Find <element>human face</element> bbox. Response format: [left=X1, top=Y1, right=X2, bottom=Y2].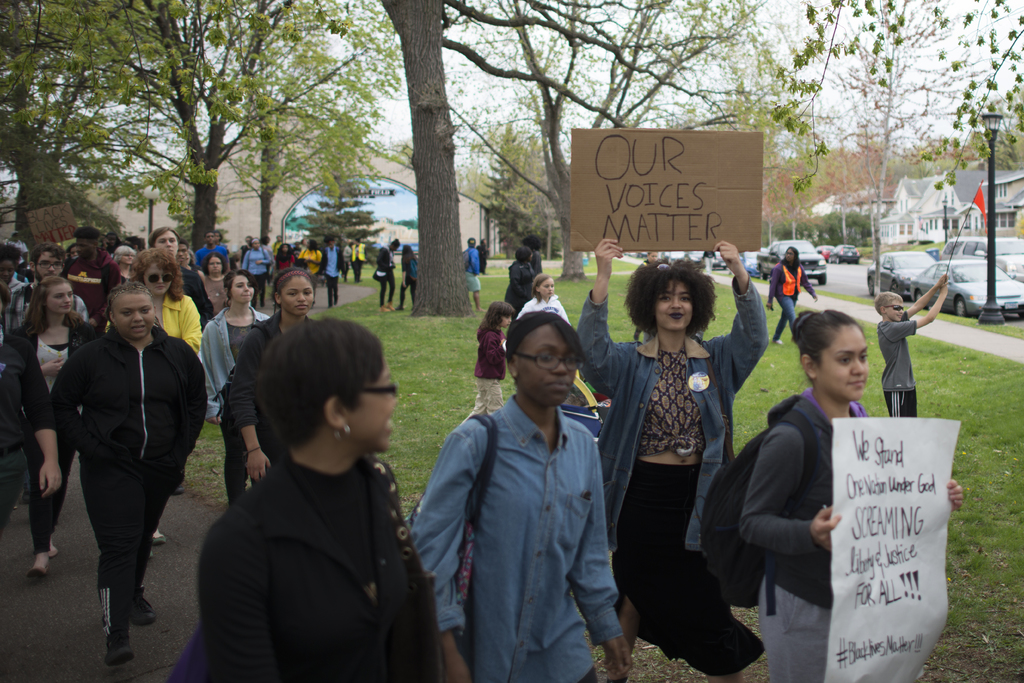
[left=516, top=325, right=572, bottom=404].
